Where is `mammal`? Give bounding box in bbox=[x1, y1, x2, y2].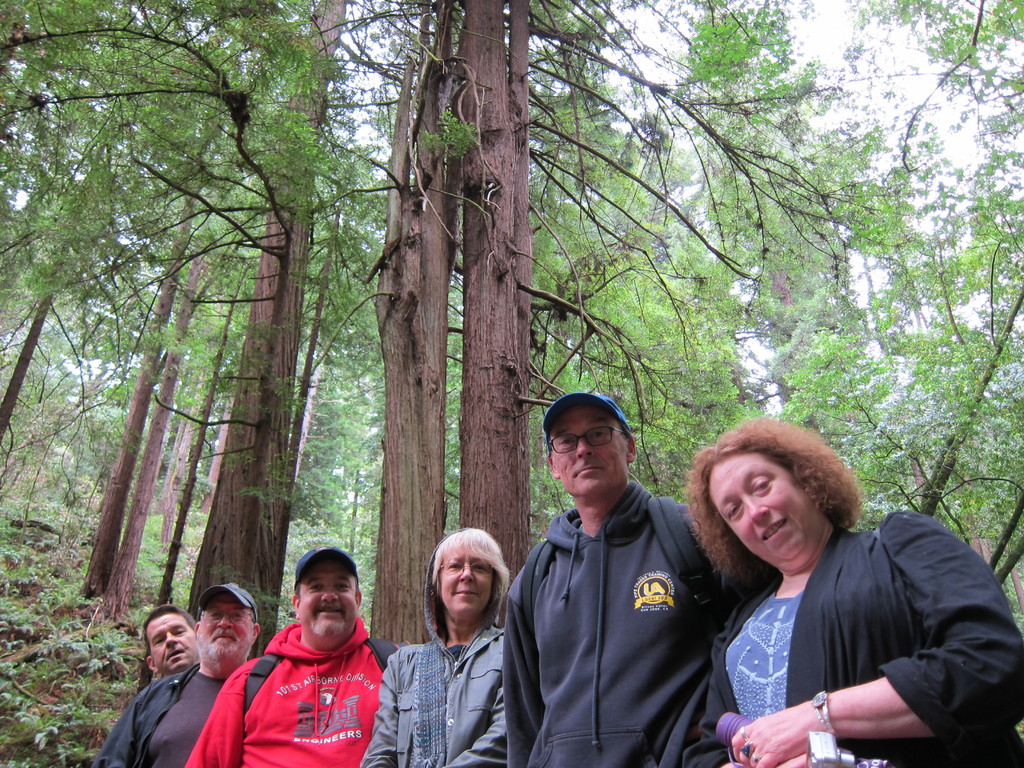
bbox=[144, 604, 199, 678].
